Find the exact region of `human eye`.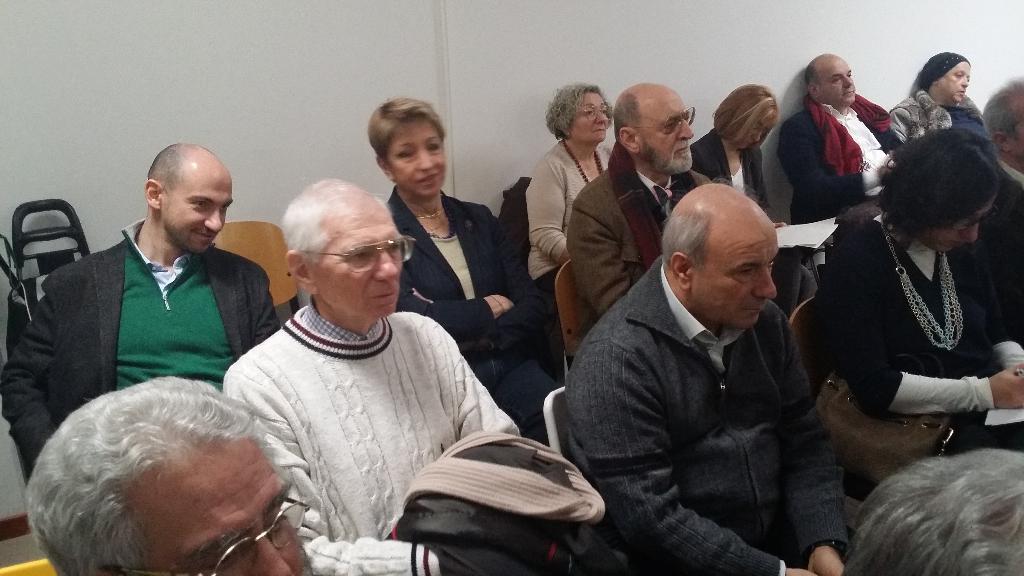
Exact region: crop(209, 547, 246, 571).
